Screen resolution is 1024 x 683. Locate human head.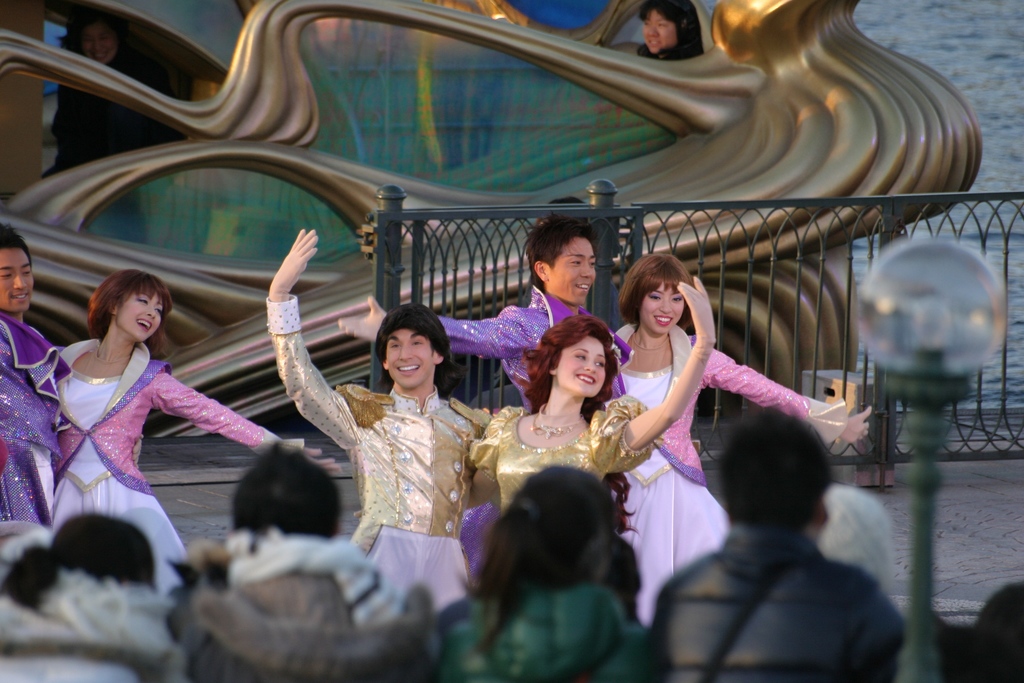
507,463,616,575.
